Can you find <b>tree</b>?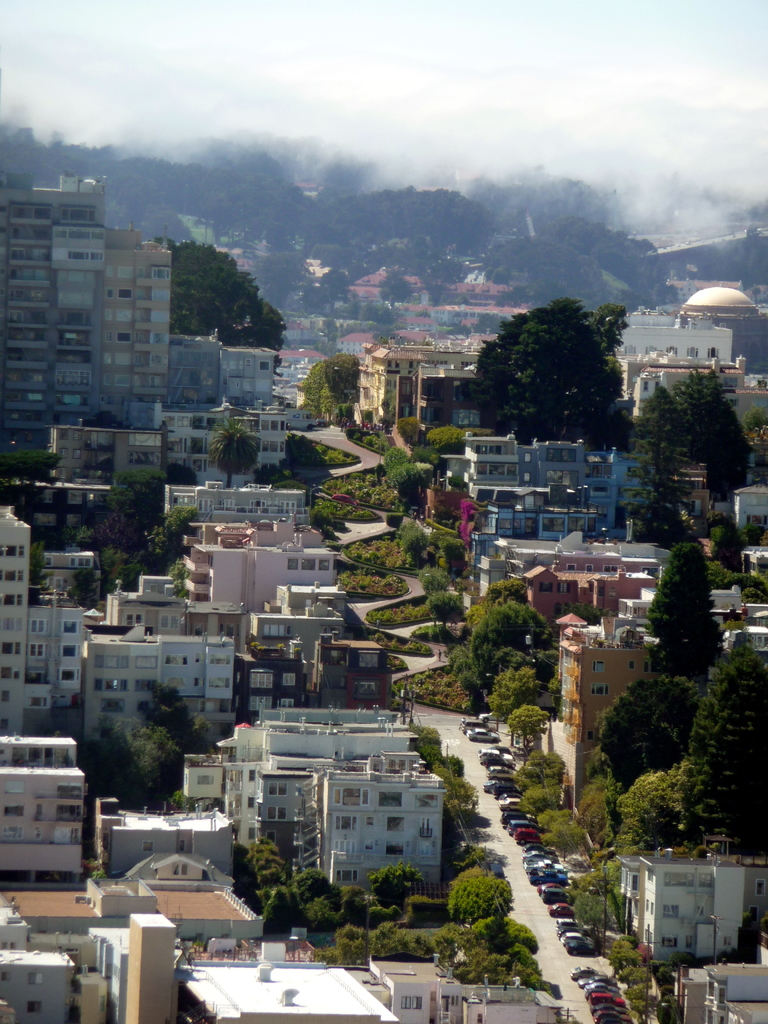
Yes, bounding box: {"left": 299, "top": 360, "right": 348, "bottom": 404}.
